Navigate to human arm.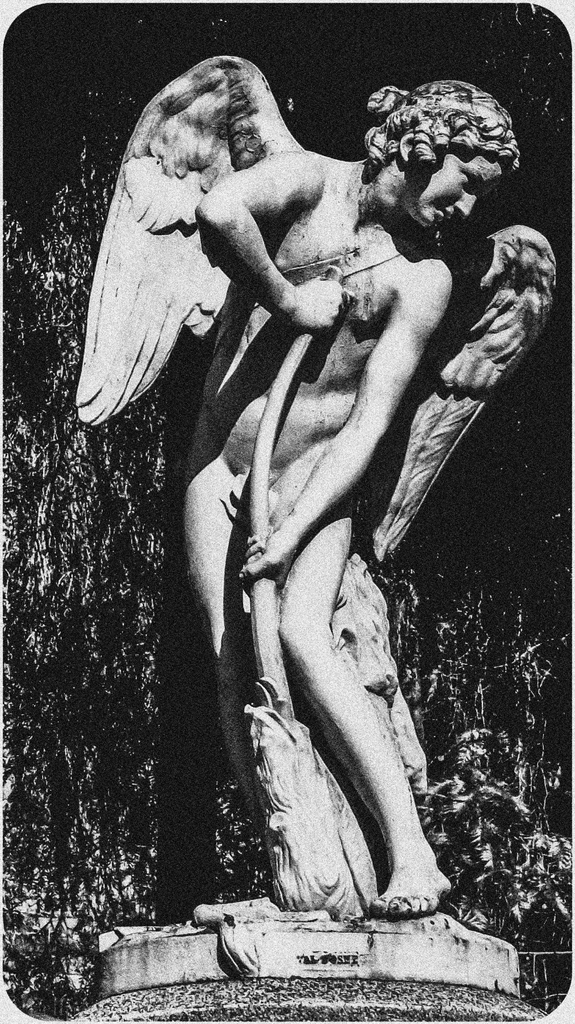
Navigation target: (left=185, top=133, right=332, bottom=337).
